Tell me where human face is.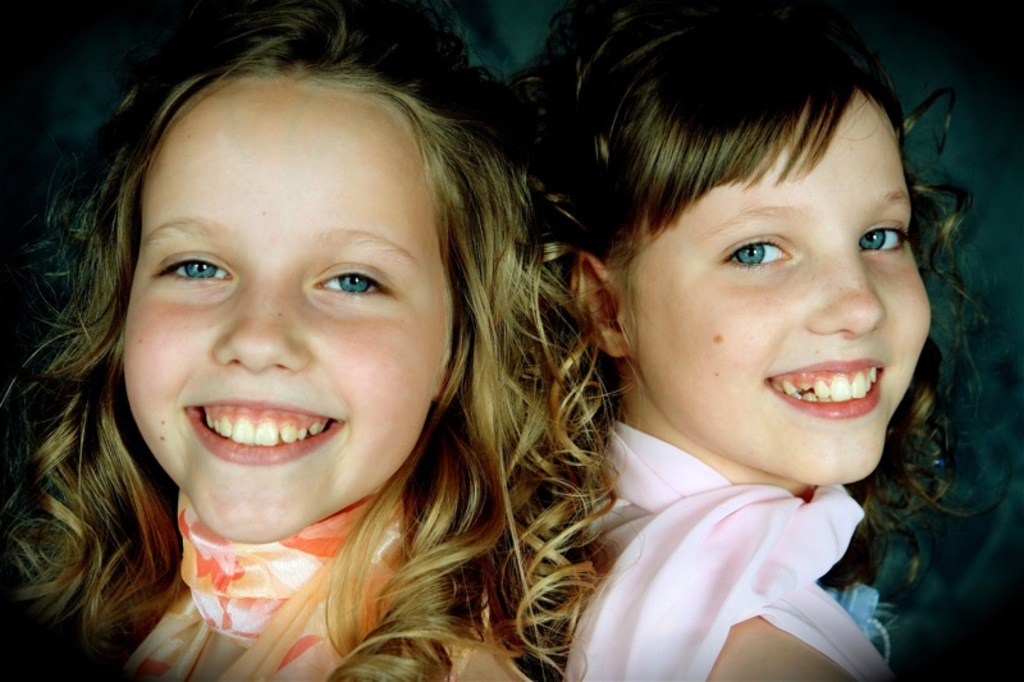
human face is at 607 99 937 477.
